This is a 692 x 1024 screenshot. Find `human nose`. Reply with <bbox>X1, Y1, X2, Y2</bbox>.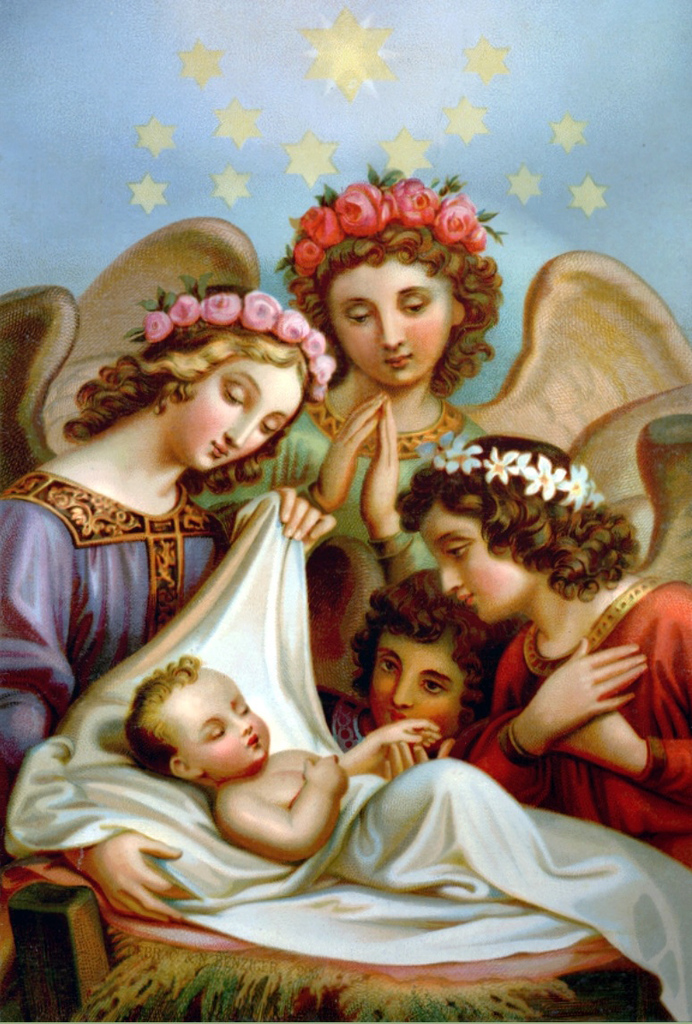
<bbox>375, 304, 405, 351</bbox>.
